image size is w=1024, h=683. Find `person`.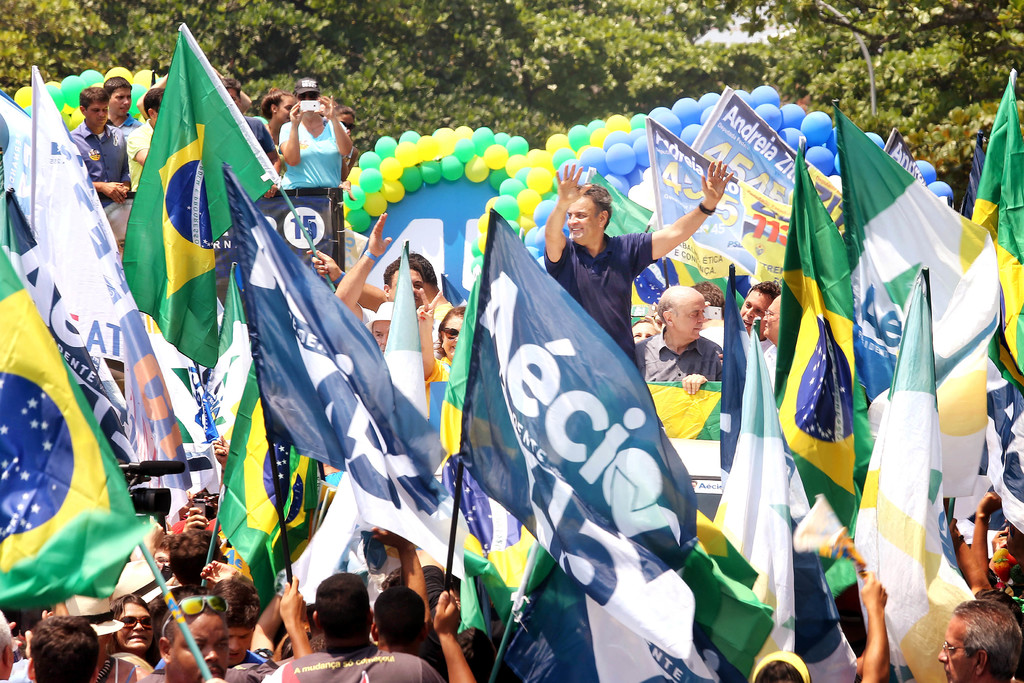
(left=104, top=76, right=143, bottom=135).
